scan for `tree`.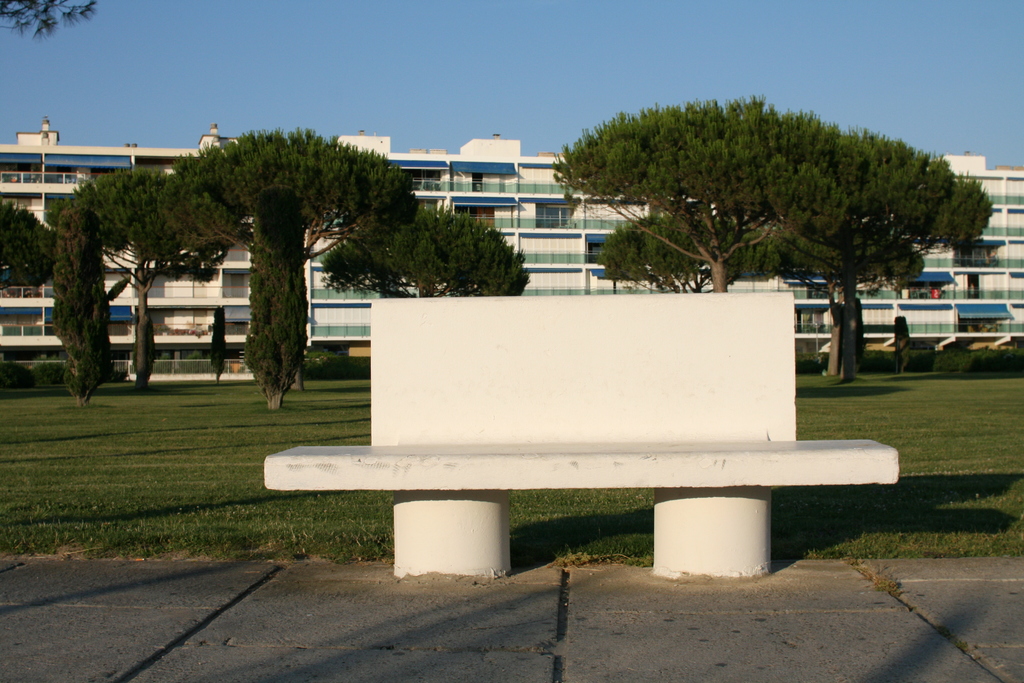
Scan result: box=[69, 162, 244, 388].
